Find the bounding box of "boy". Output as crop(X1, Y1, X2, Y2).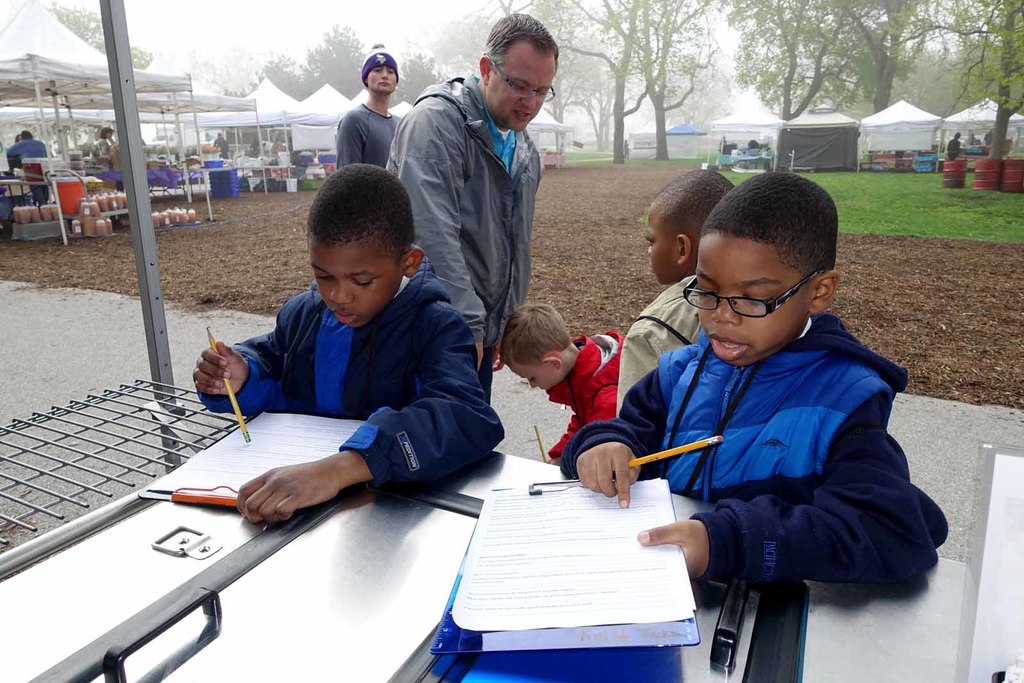
crop(559, 170, 950, 582).
